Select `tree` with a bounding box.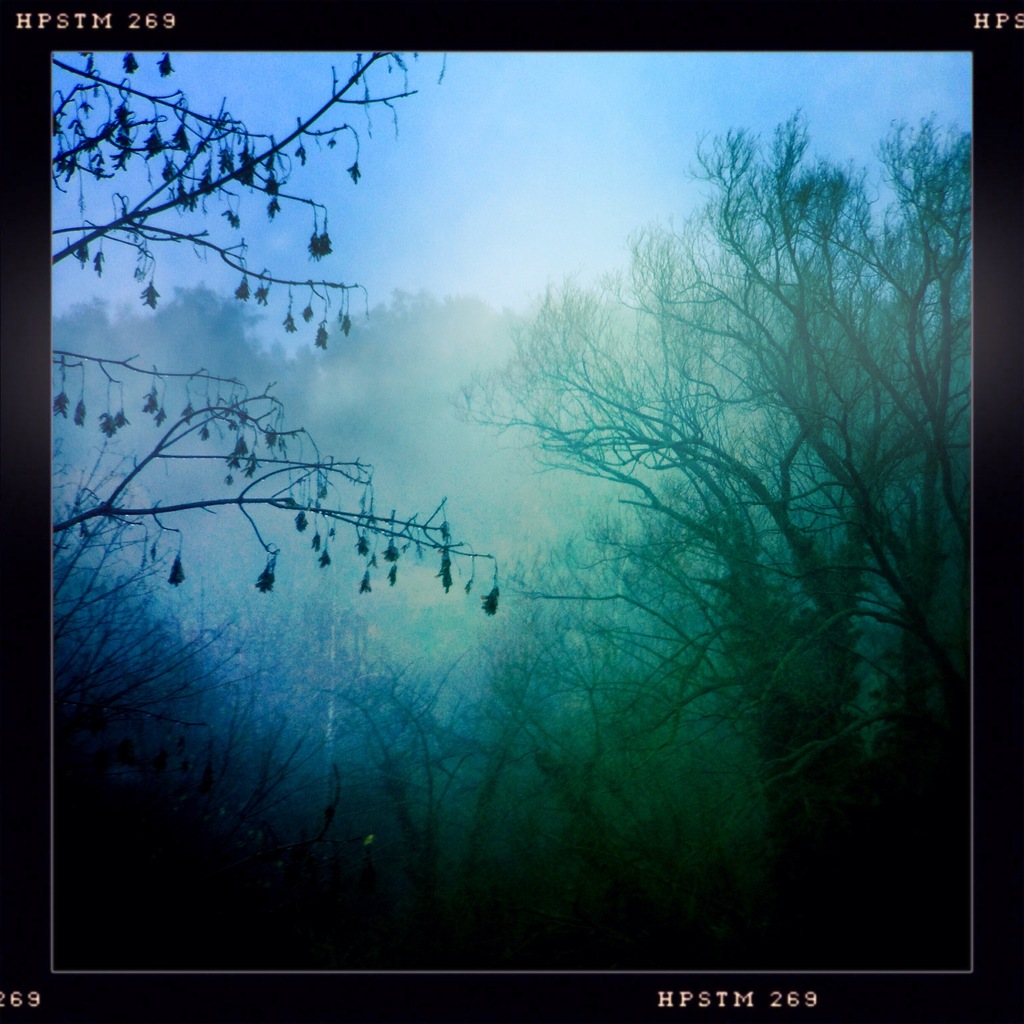
select_region(48, 49, 495, 578).
